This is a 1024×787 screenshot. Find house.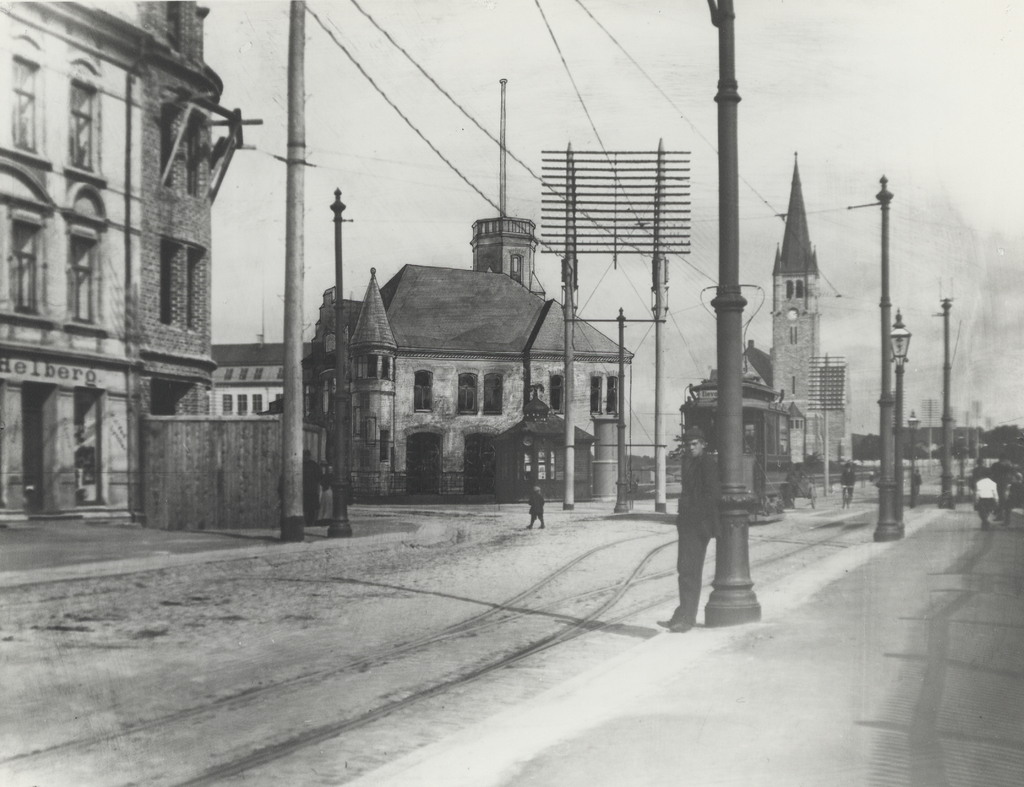
Bounding box: left=682, top=149, right=855, bottom=495.
